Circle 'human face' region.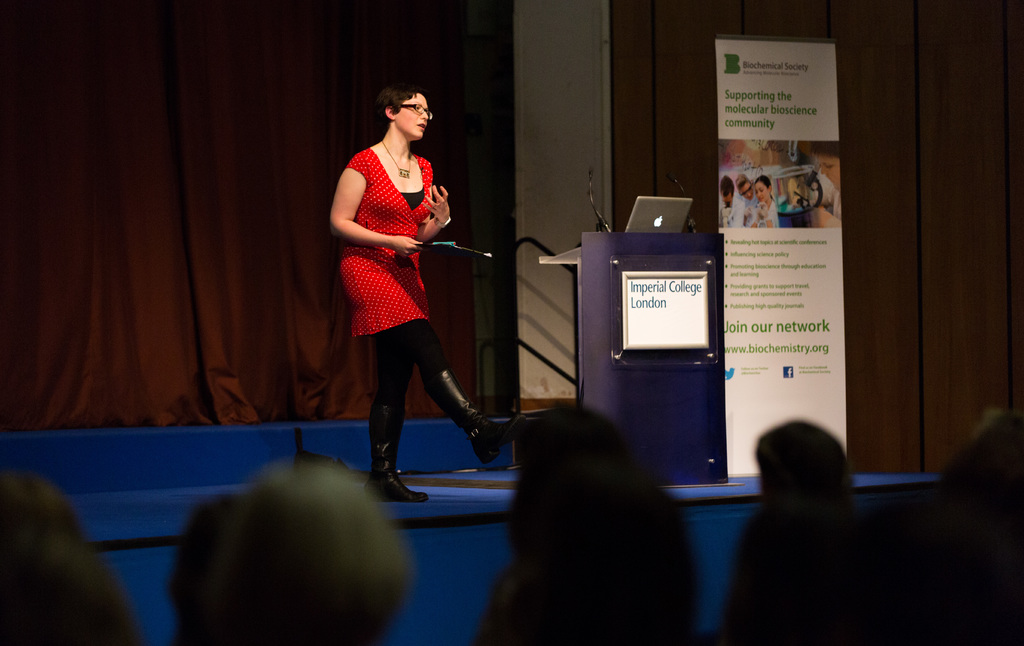
Region: left=755, top=184, right=771, bottom=202.
